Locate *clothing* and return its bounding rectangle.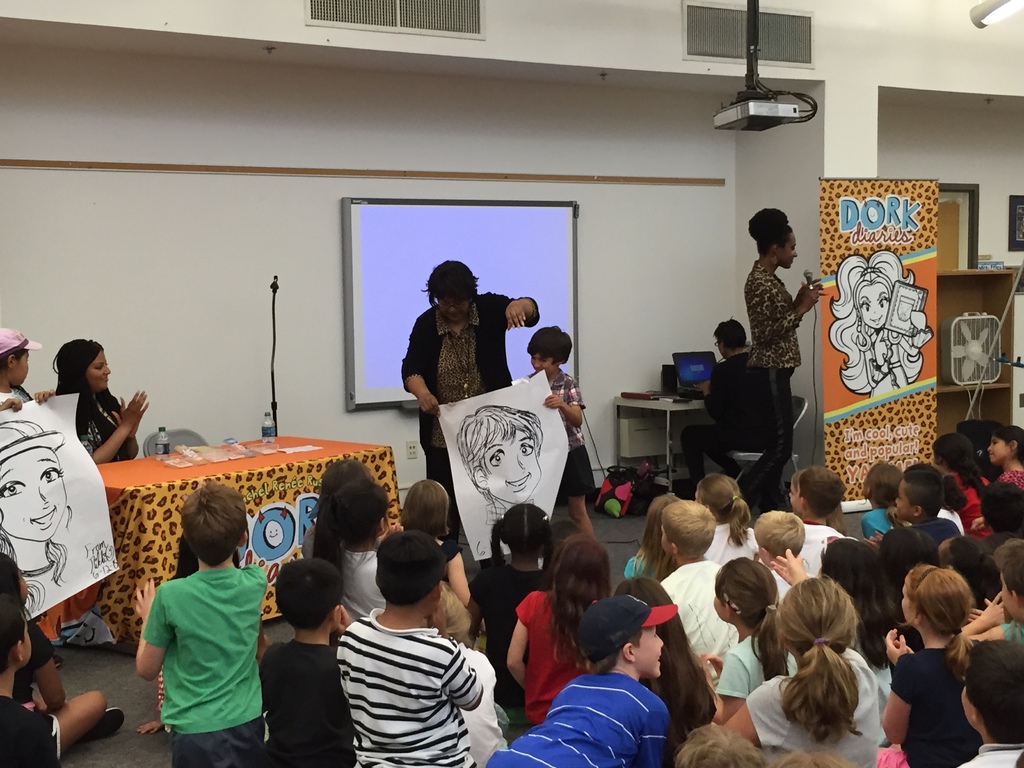
{"x1": 460, "y1": 641, "x2": 509, "y2": 767}.
